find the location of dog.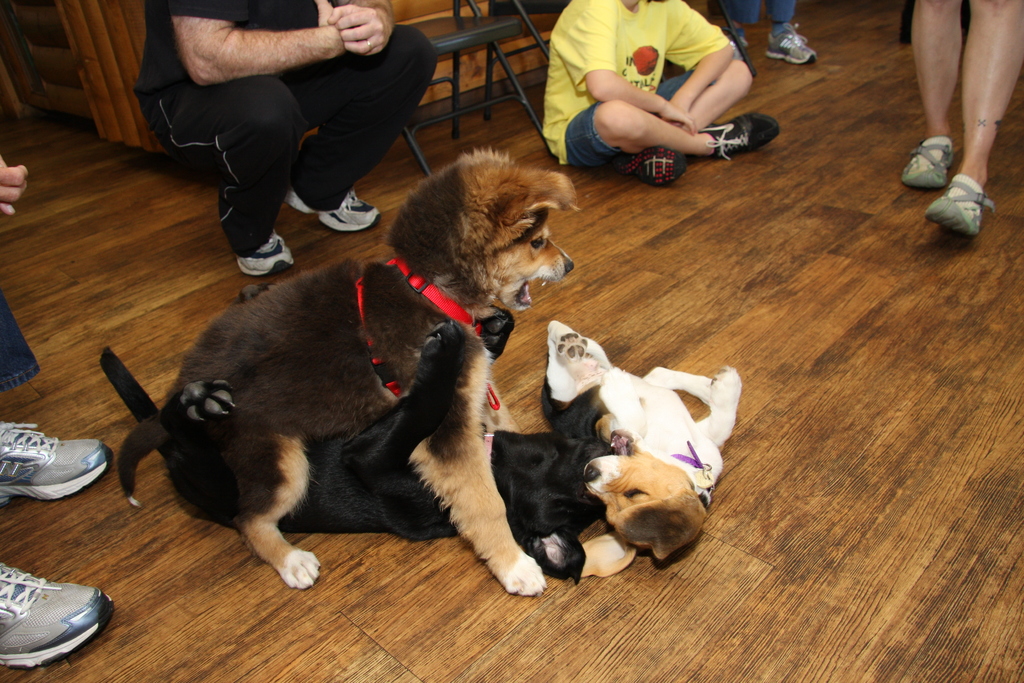
Location: x1=116, y1=146, x2=582, y2=597.
